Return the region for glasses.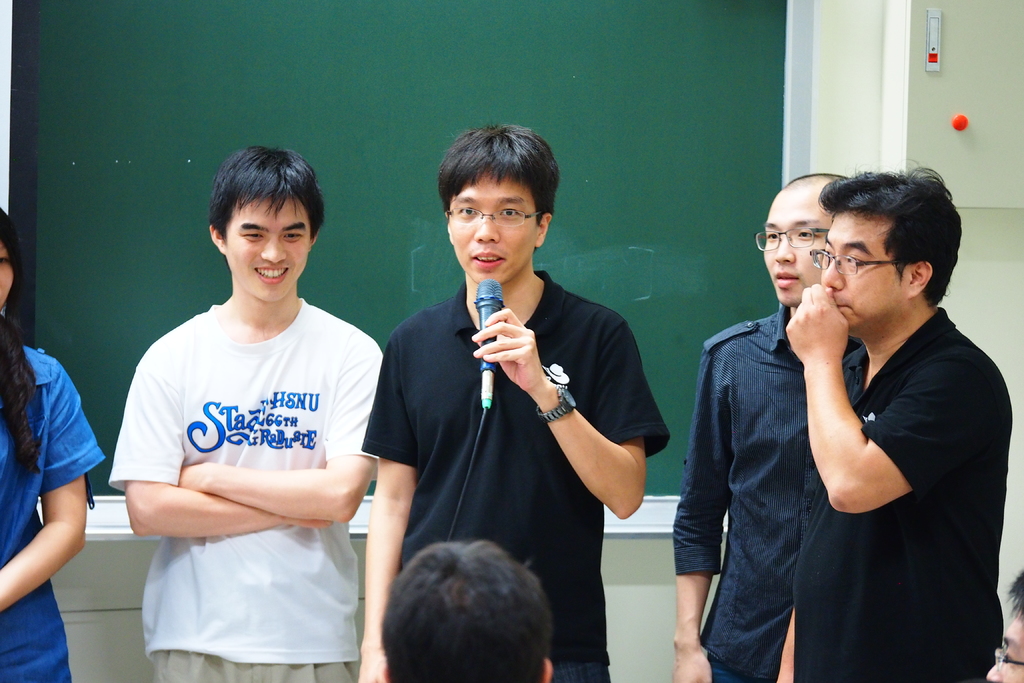
753 224 826 262.
